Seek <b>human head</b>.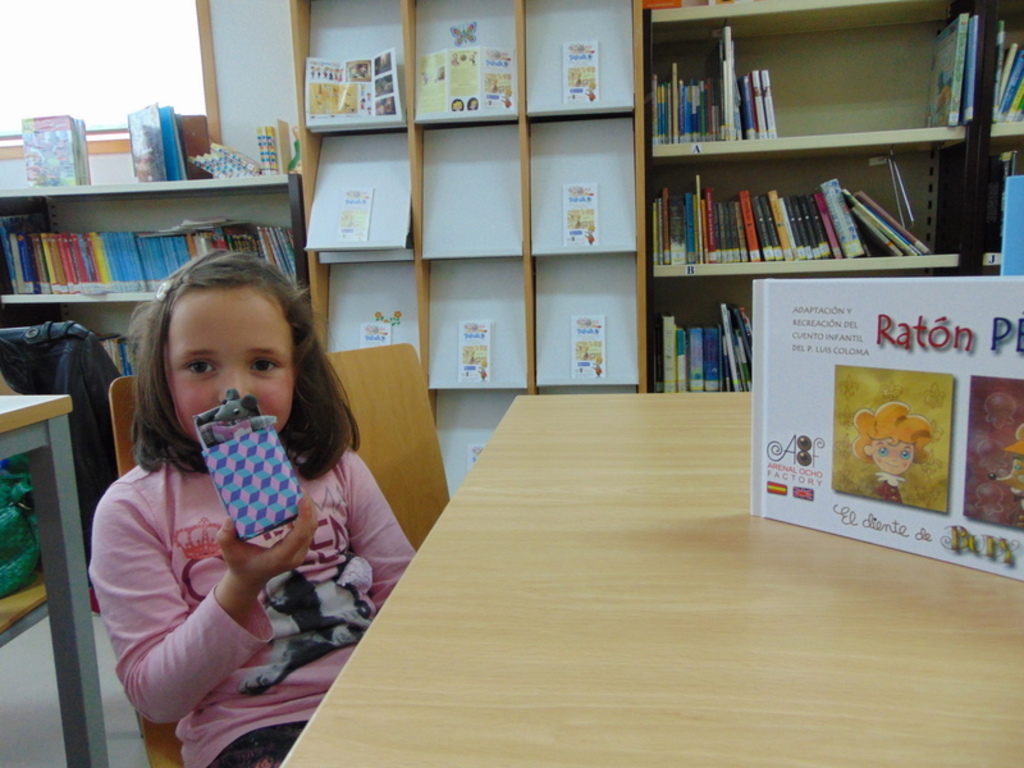
(852,404,931,475).
